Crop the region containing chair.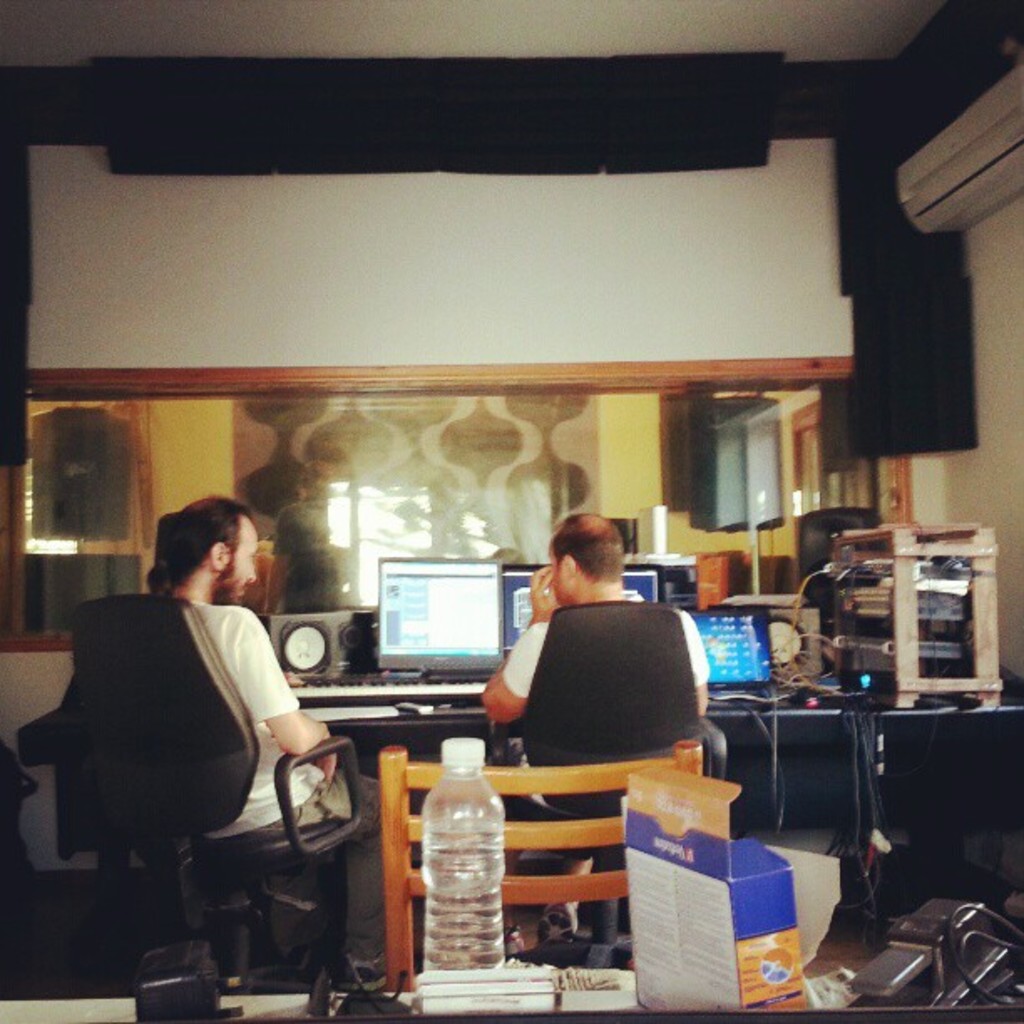
Crop region: 383 740 711 997.
